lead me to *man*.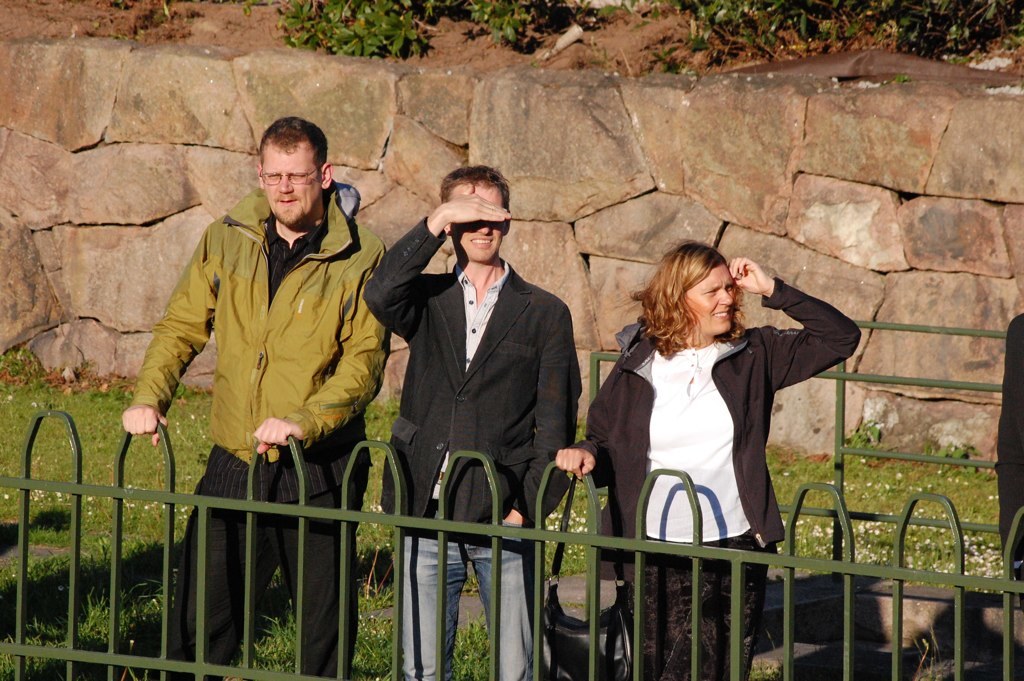
Lead to 125/108/402/579.
